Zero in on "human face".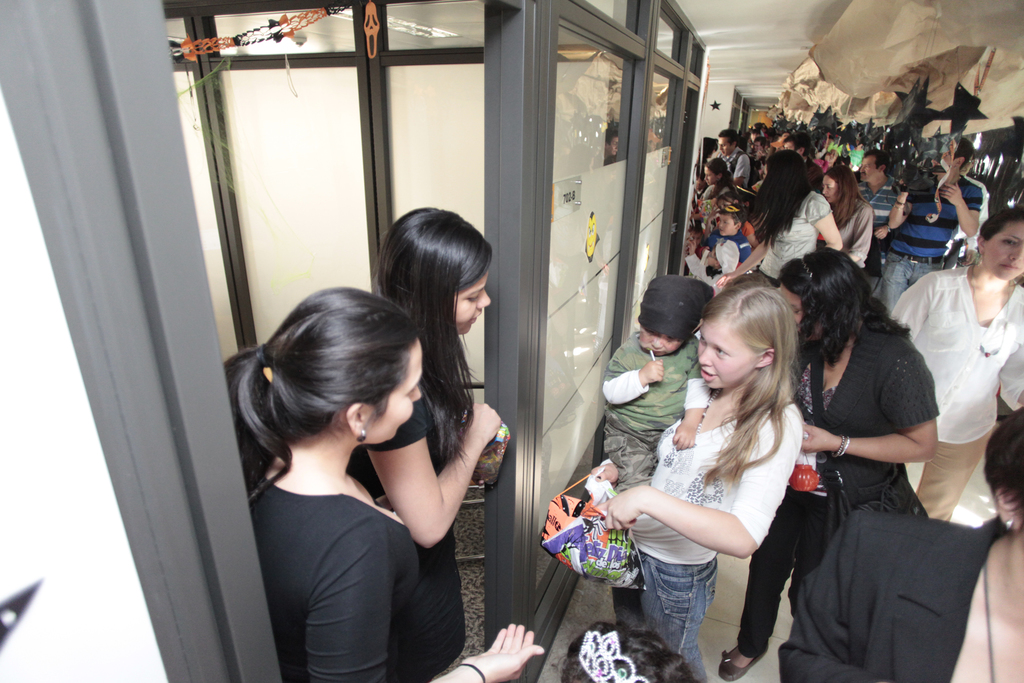
Zeroed in: bbox=(858, 157, 879, 186).
